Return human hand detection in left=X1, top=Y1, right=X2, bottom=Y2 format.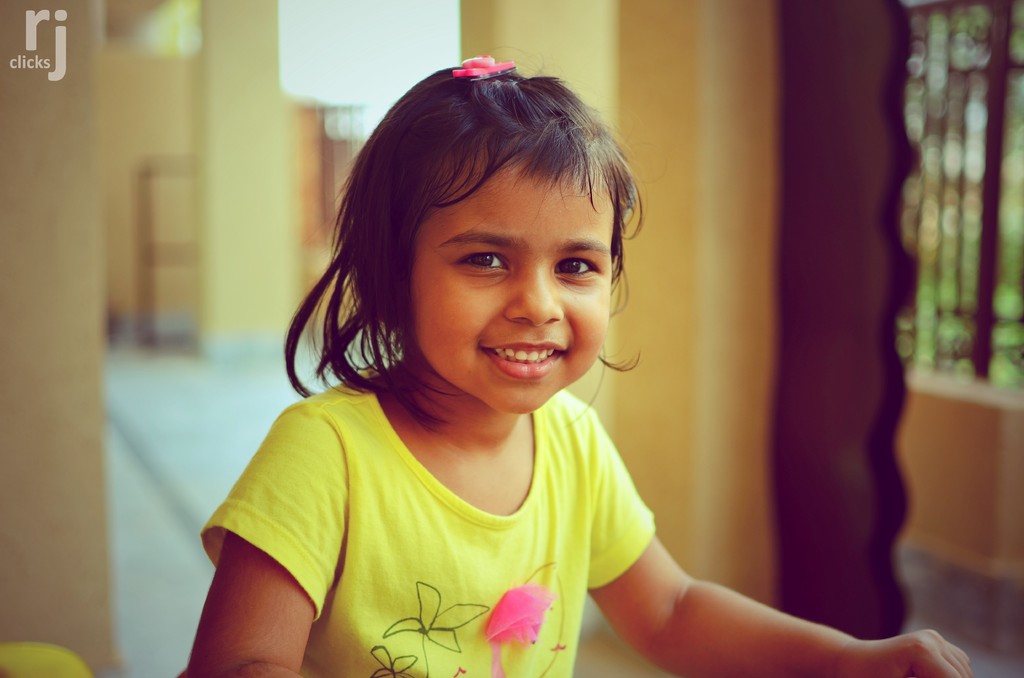
left=890, top=633, right=973, bottom=677.
